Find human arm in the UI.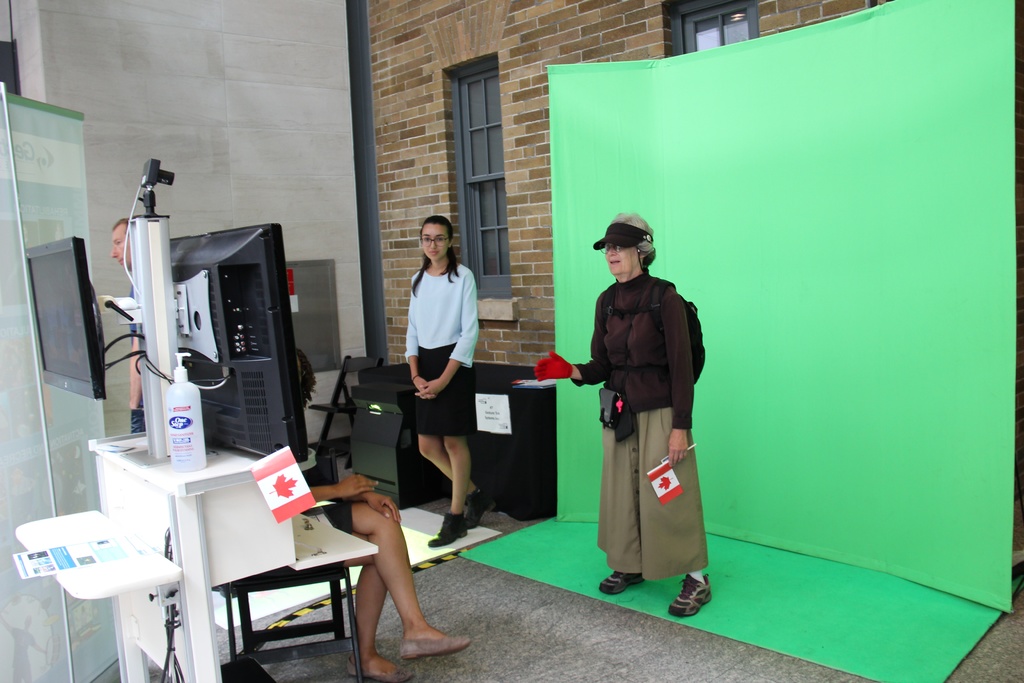
UI element at [423,264,482,398].
